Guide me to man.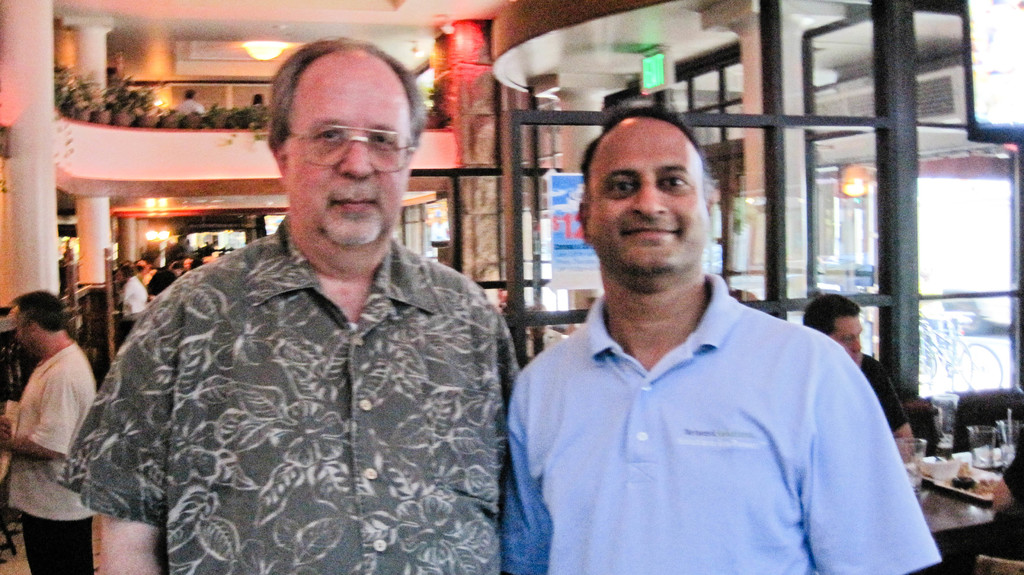
Guidance: bbox(496, 117, 927, 558).
